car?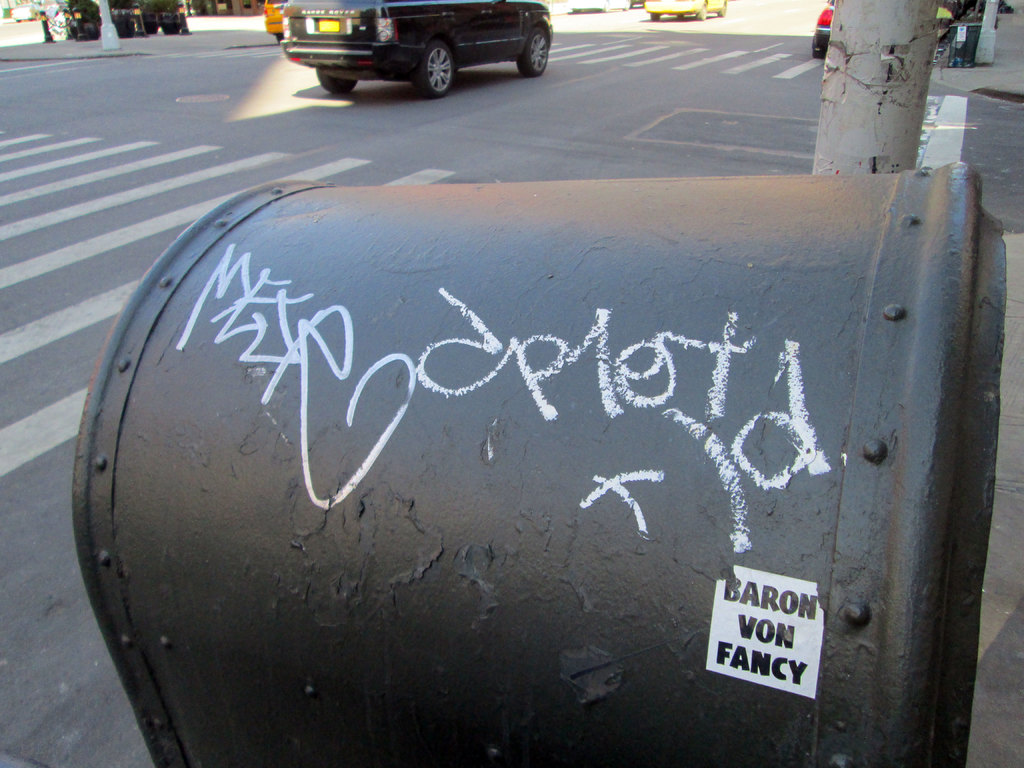
left=280, top=0, right=556, bottom=97
